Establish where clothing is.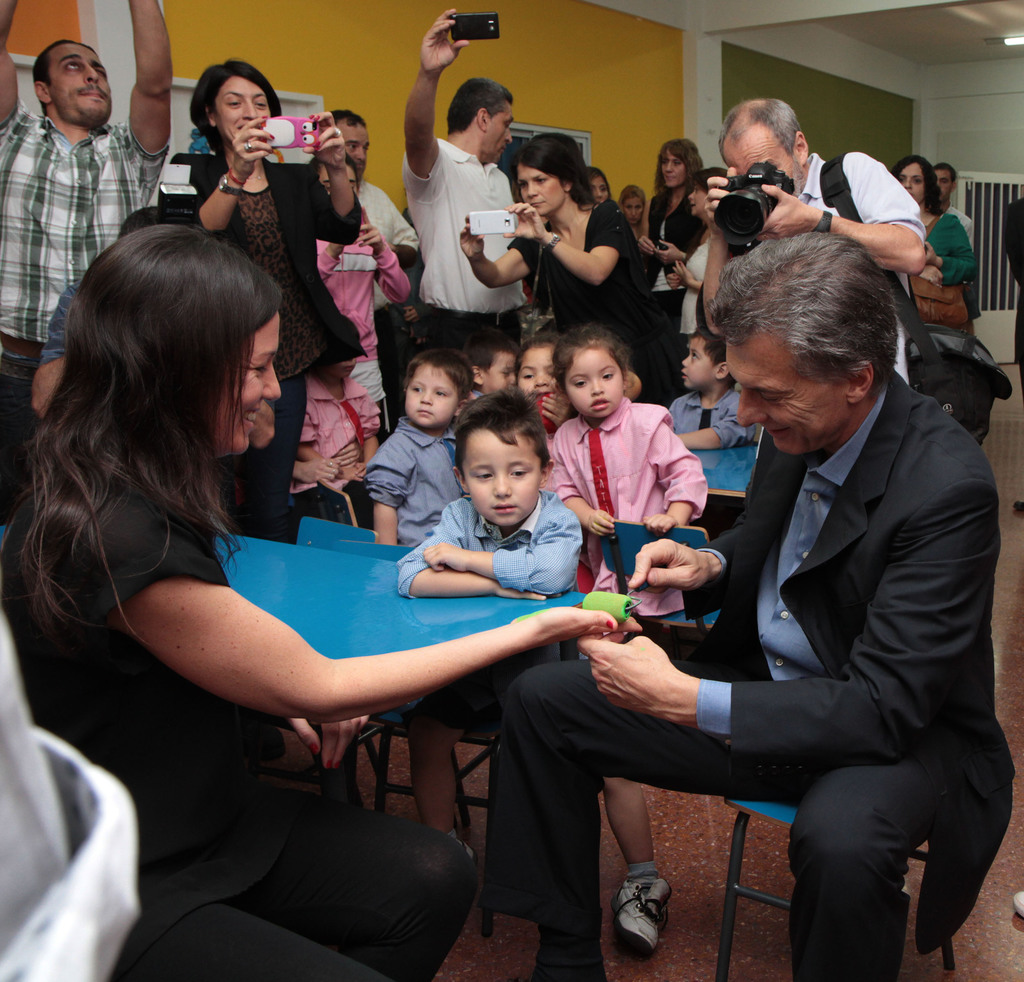
Established at BBox(628, 860, 661, 894).
